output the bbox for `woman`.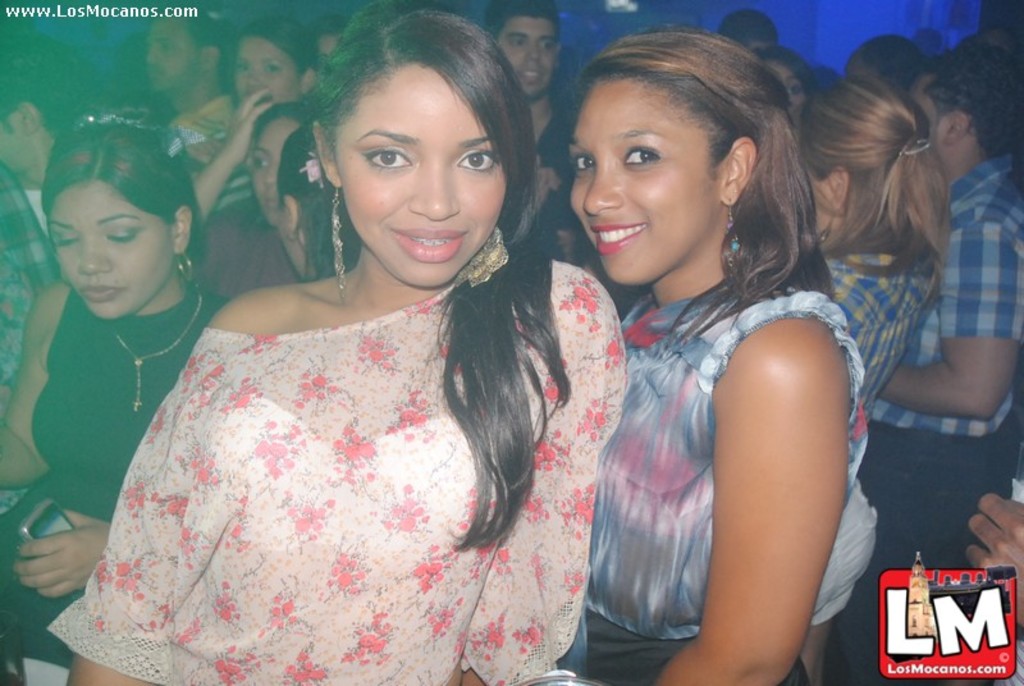
(x1=186, y1=90, x2=311, y2=305).
